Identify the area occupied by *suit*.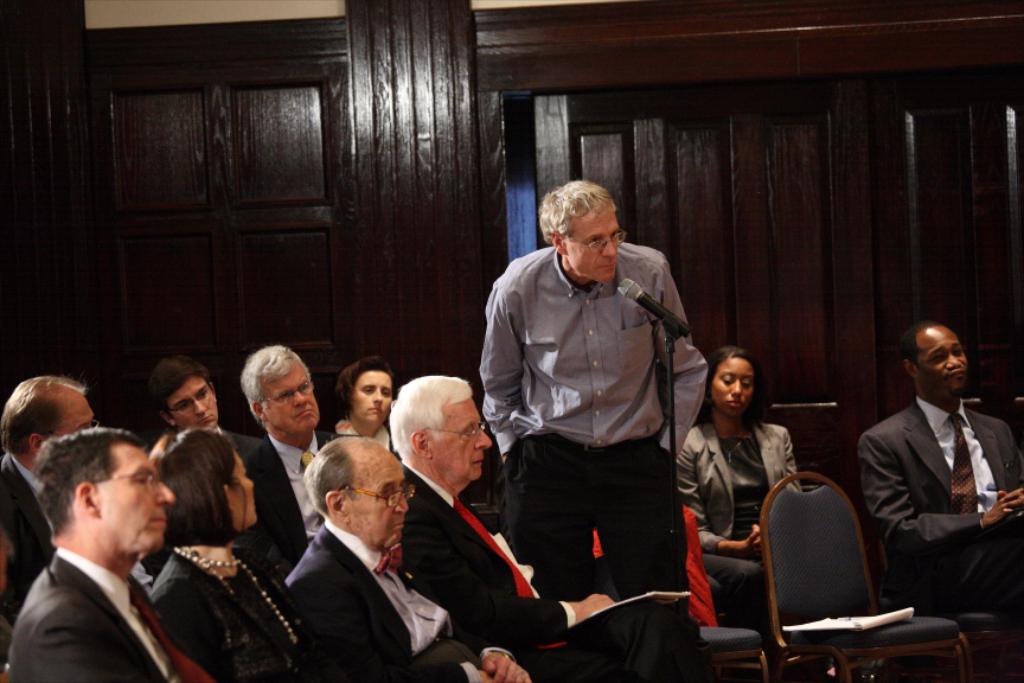
Area: 0:449:59:609.
